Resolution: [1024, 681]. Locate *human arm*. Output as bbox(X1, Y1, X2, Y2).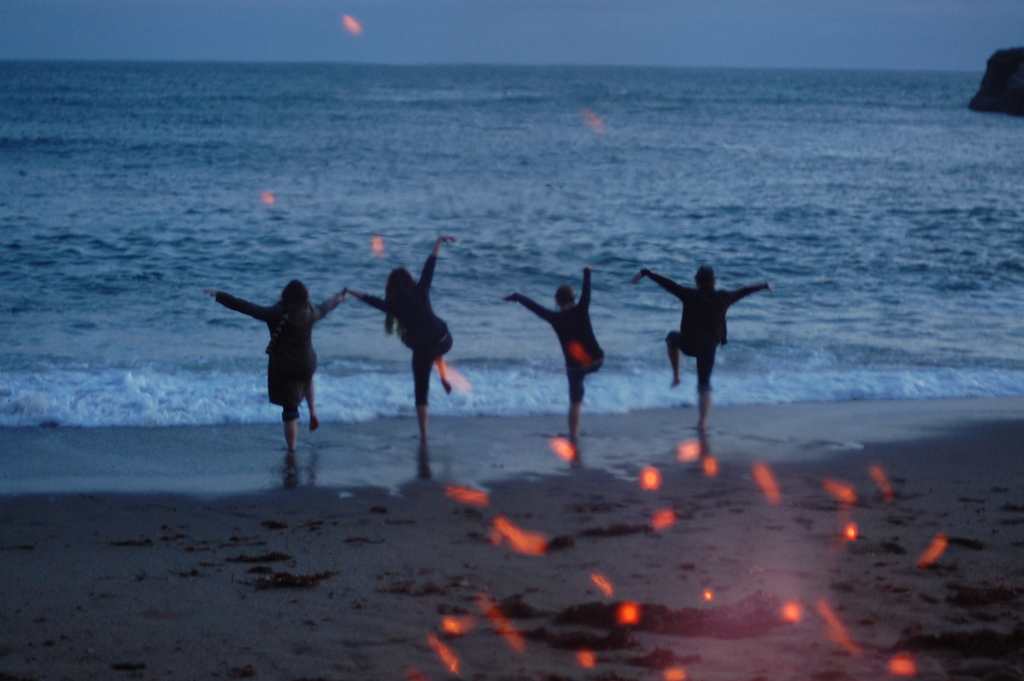
bbox(340, 284, 384, 314).
